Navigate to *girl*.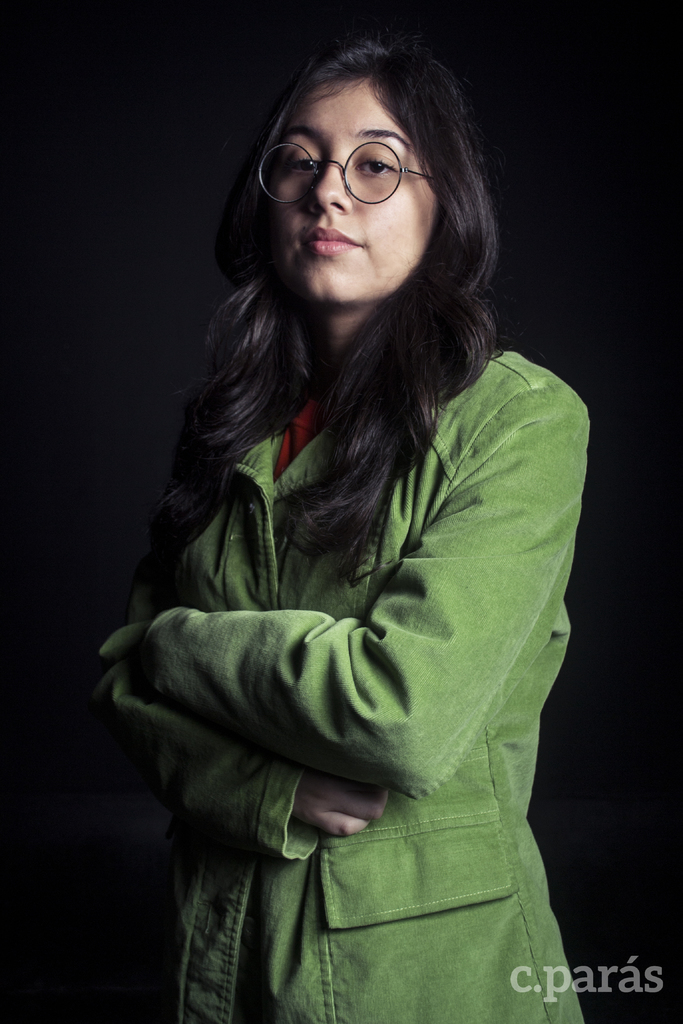
Navigation target: rect(64, 25, 589, 1023).
